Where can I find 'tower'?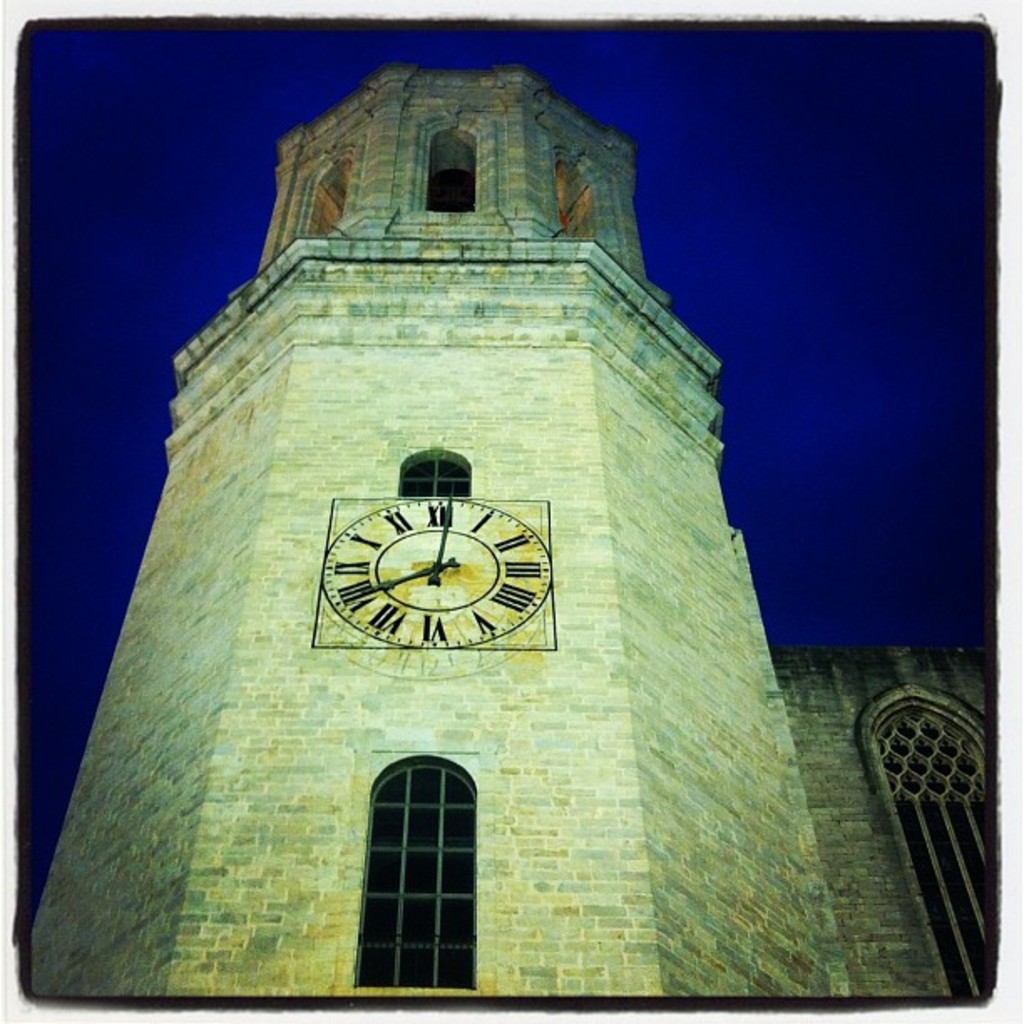
You can find it at [left=77, top=12, right=805, bottom=1023].
